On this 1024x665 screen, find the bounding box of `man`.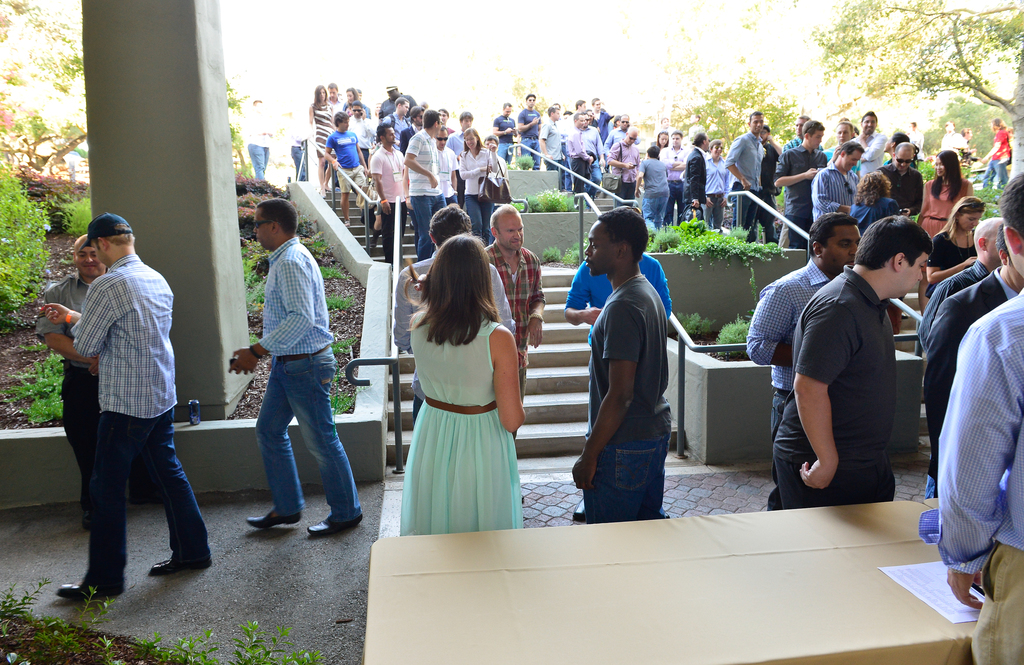
Bounding box: [left=539, top=109, right=568, bottom=170].
